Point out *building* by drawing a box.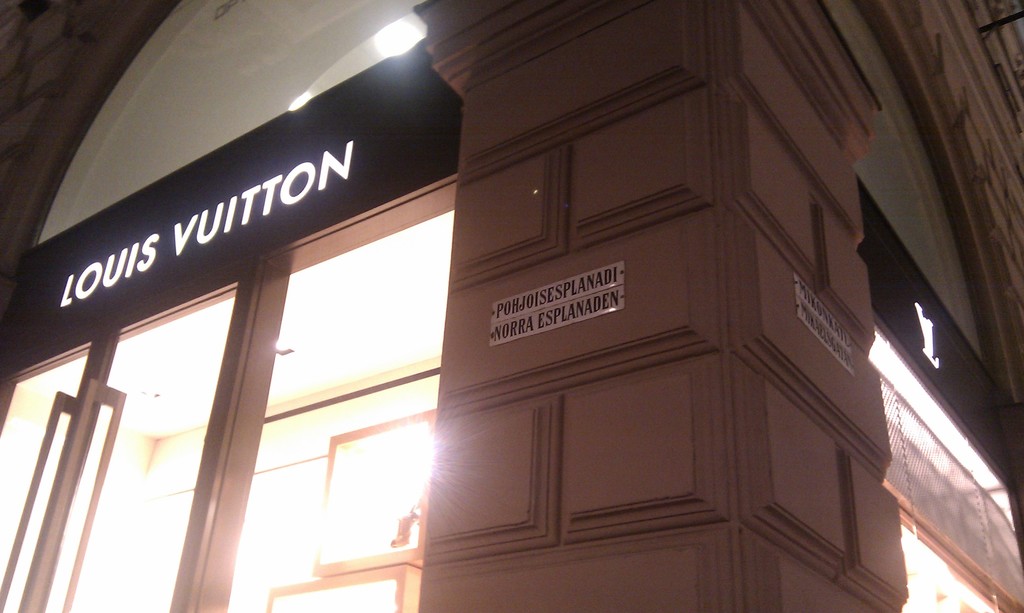
(x1=0, y1=0, x2=1023, y2=612).
